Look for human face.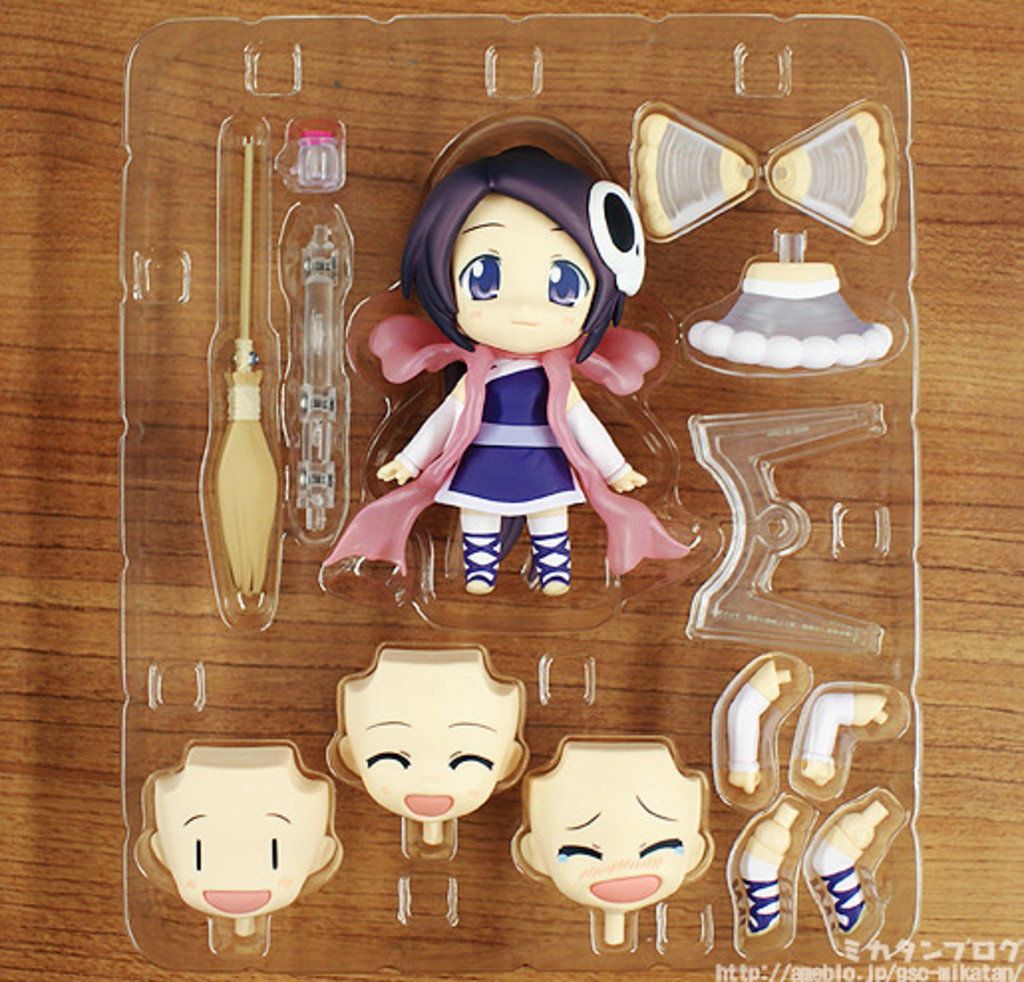
Found: 449, 193, 597, 356.
